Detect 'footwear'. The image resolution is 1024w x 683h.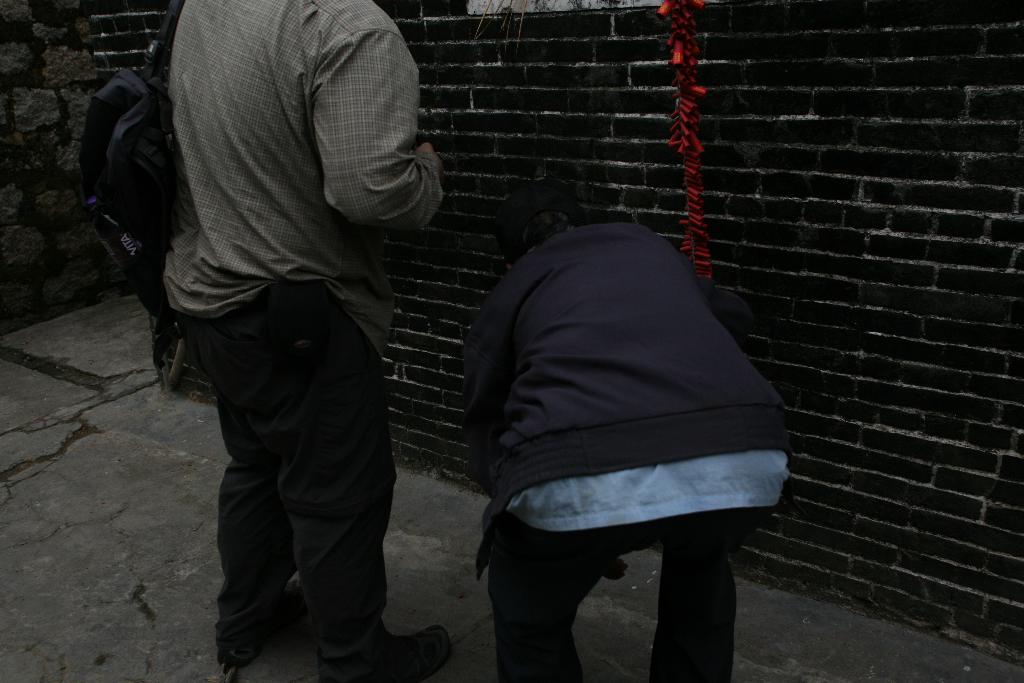
bbox(318, 623, 449, 682).
